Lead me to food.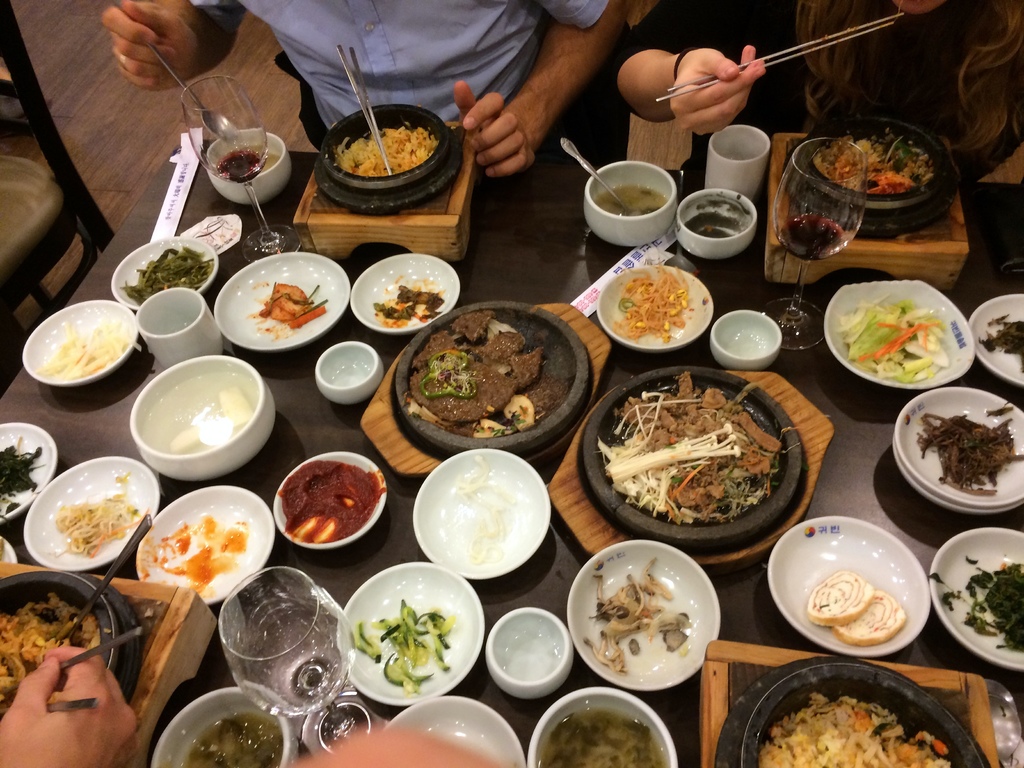
Lead to (left=759, top=690, right=953, bottom=767).
